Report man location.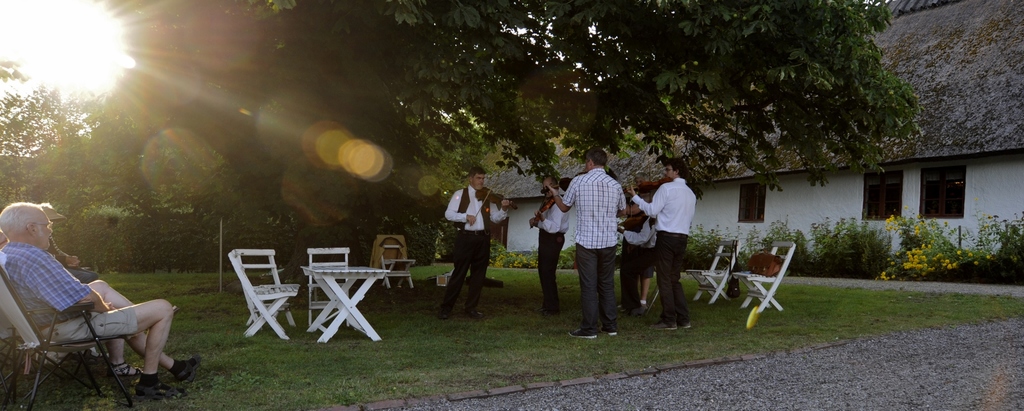
Report: [left=624, top=163, right=698, bottom=330].
